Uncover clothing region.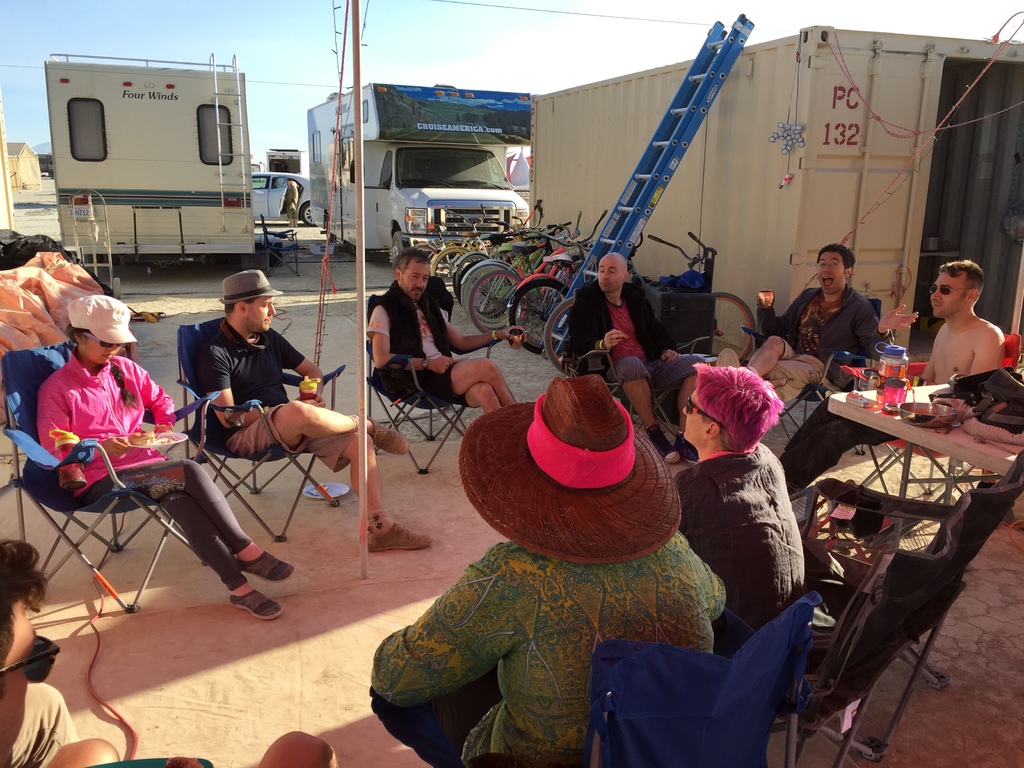
Uncovered: l=369, t=540, r=726, b=767.
